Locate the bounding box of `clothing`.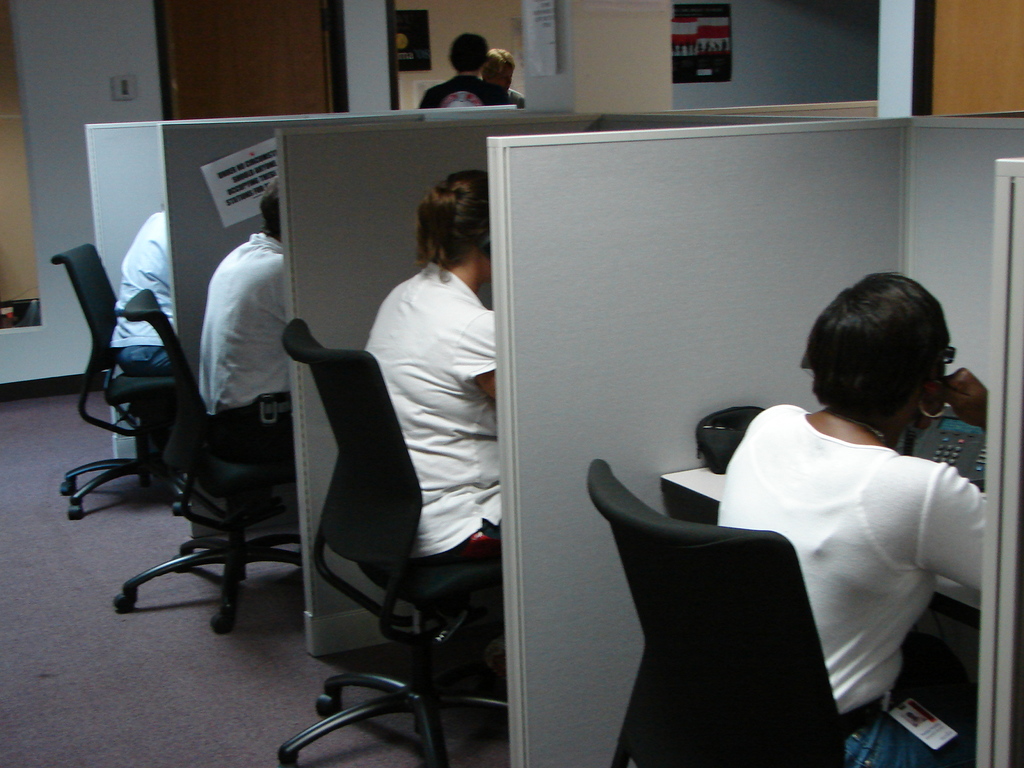
Bounding box: 109,209,173,371.
